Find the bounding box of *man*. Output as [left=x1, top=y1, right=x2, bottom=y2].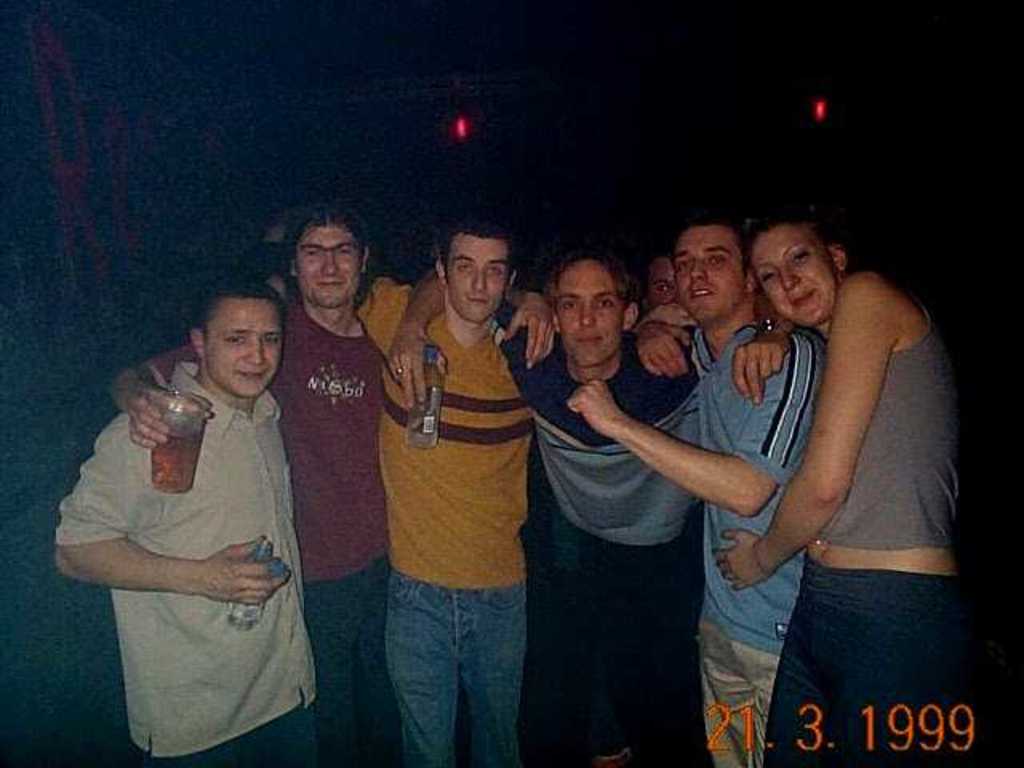
[left=384, top=245, right=699, bottom=766].
